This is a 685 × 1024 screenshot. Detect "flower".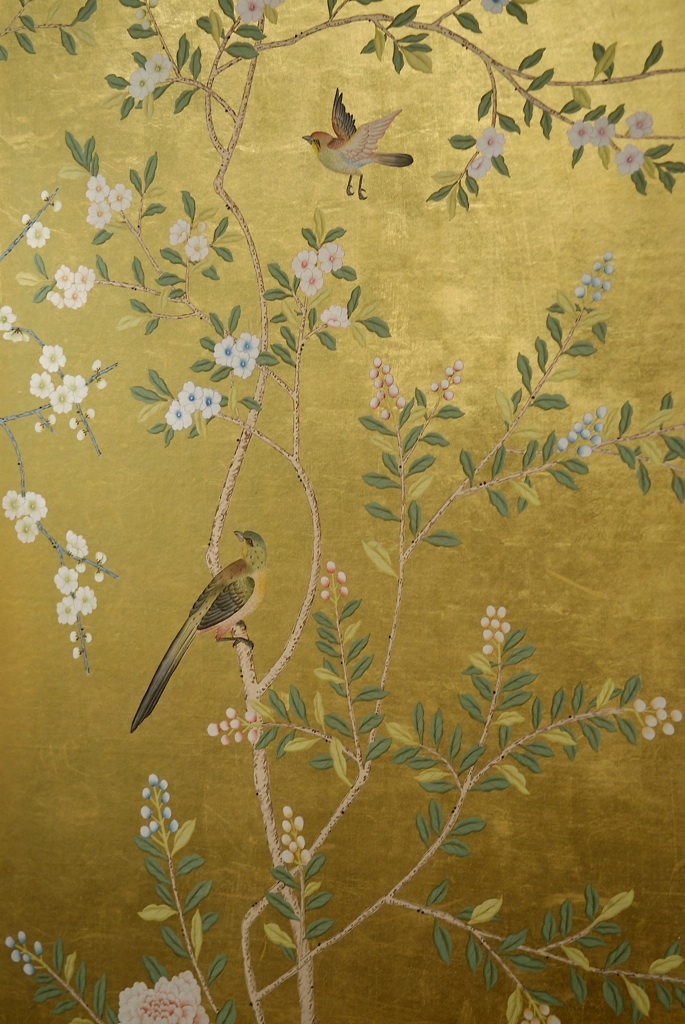
pyautogui.locateOnScreen(193, 385, 221, 419).
